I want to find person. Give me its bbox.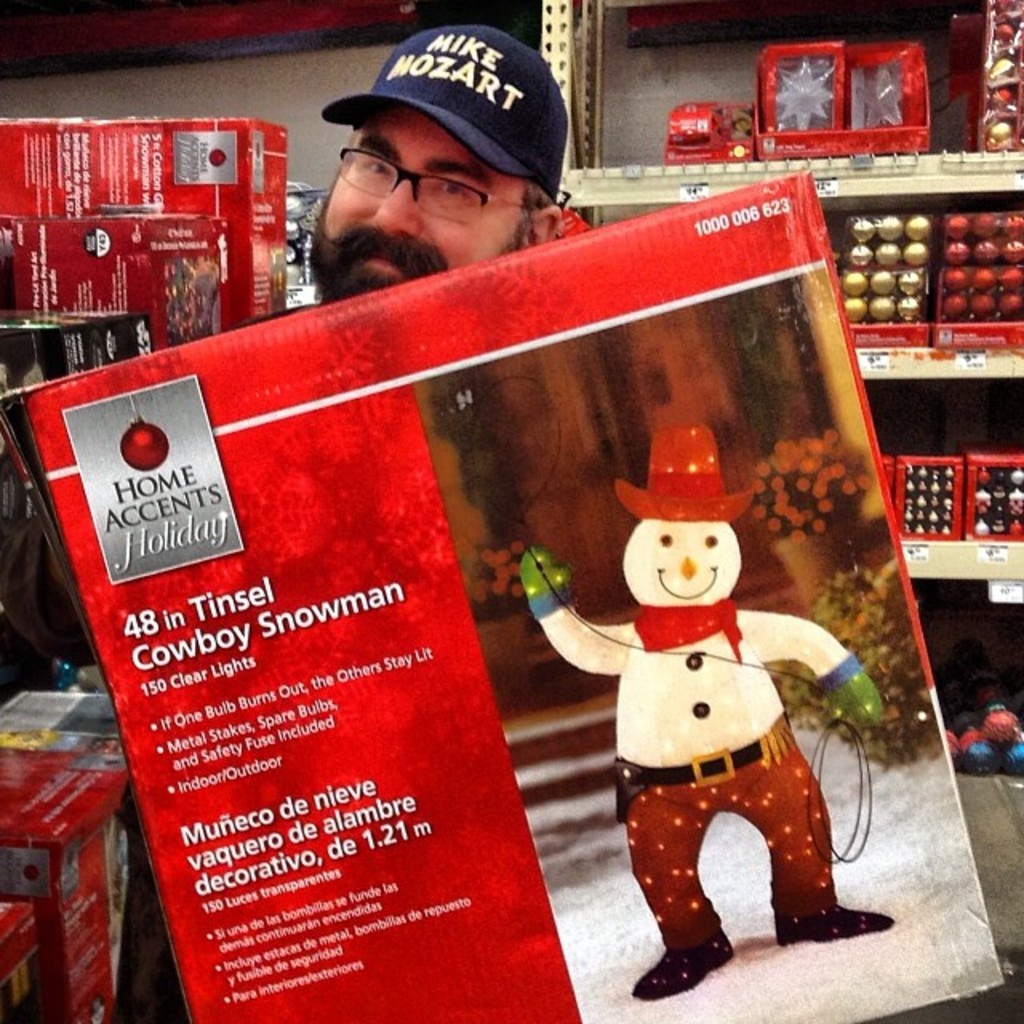
[304,32,571,299].
